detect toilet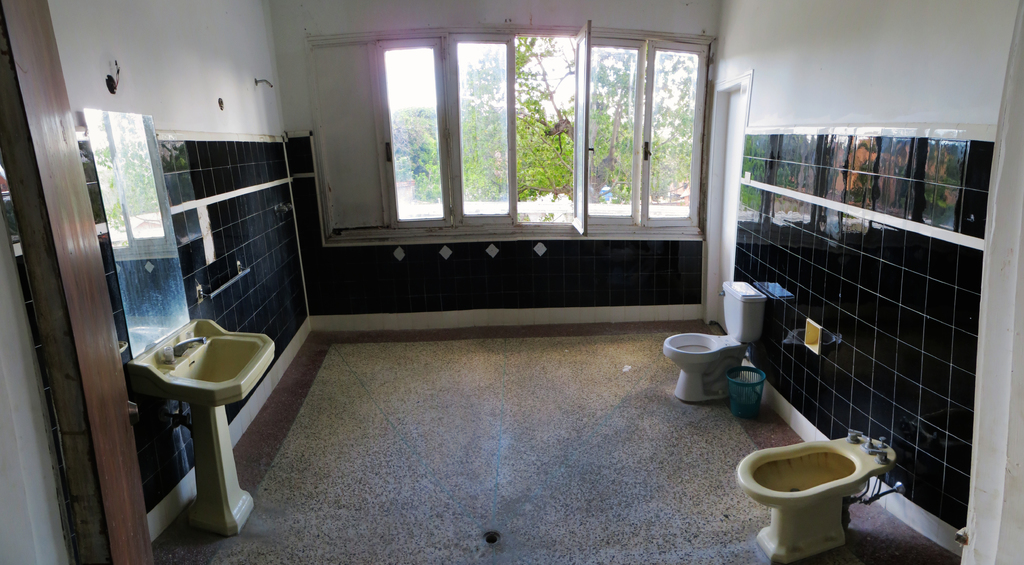
<bbox>738, 410, 904, 546</bbox>
